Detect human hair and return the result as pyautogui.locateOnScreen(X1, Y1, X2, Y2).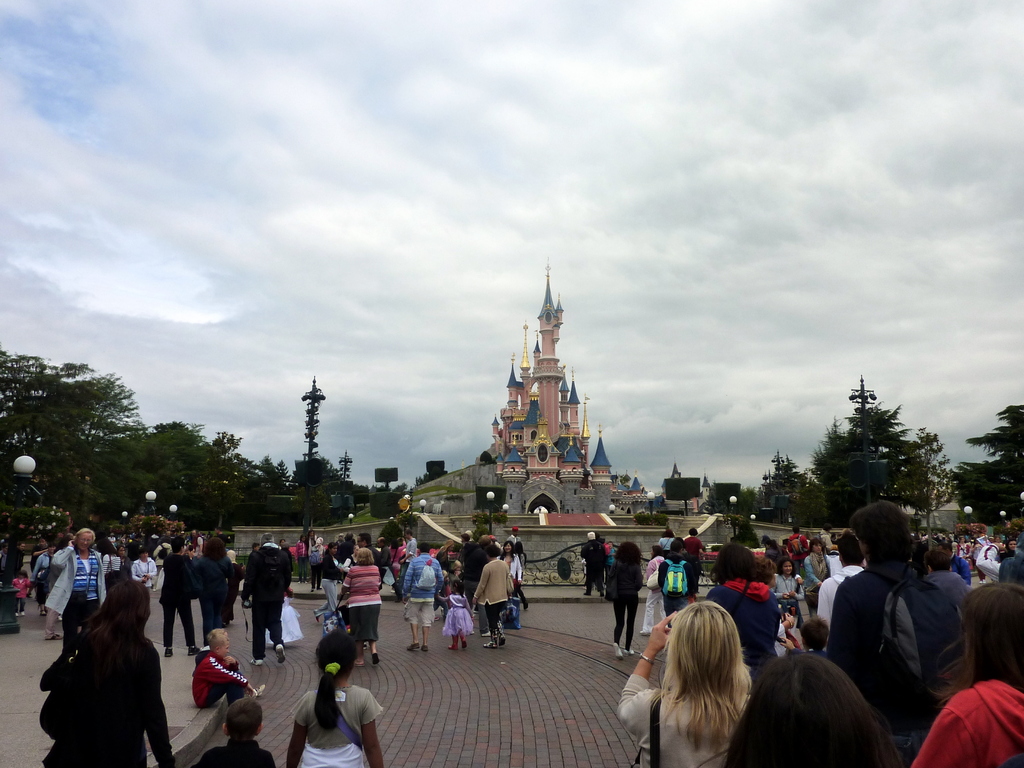
pyautogui.locateOnScreen(356, 547, 374, 564).
